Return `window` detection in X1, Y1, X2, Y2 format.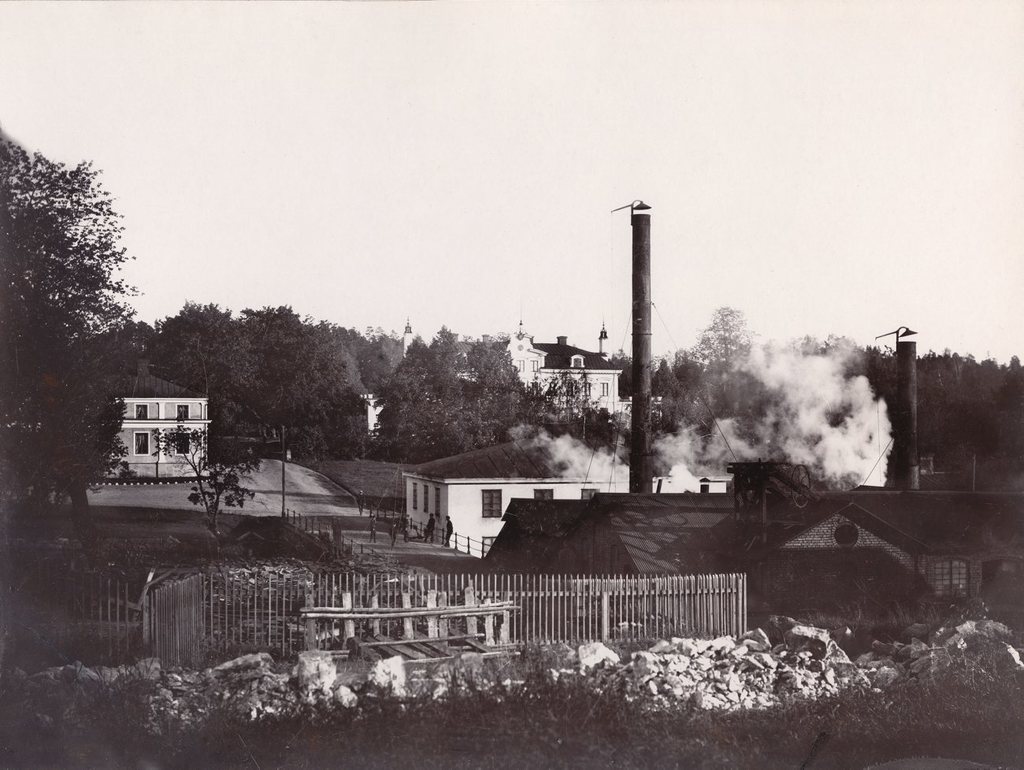
529, 360, 539, 372.
